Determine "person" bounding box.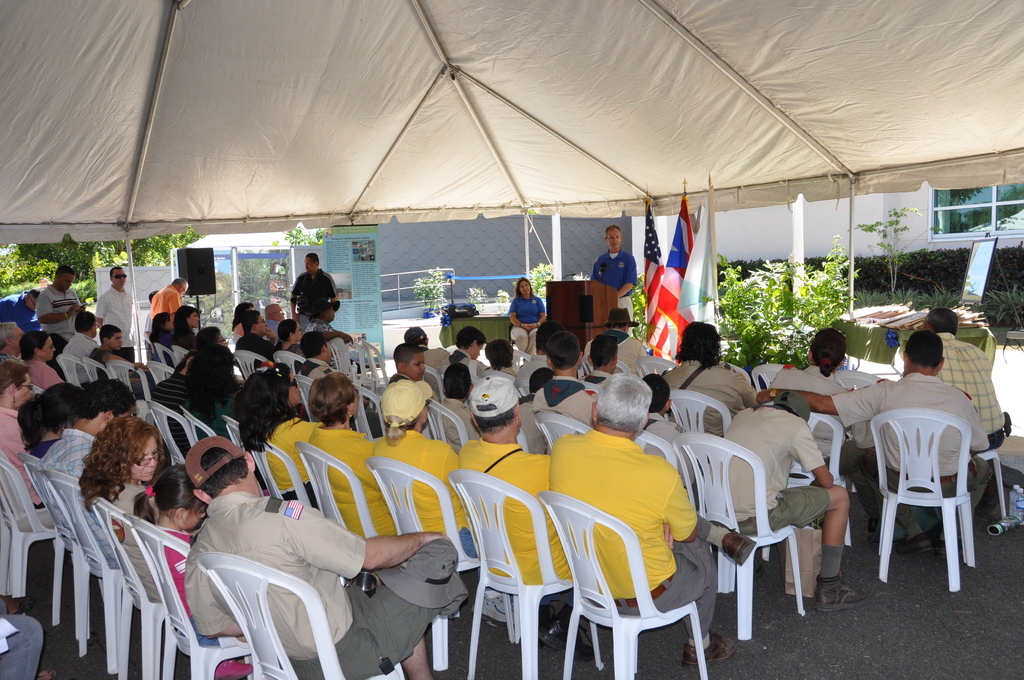
Determined: [574, 219, 638, 350].
